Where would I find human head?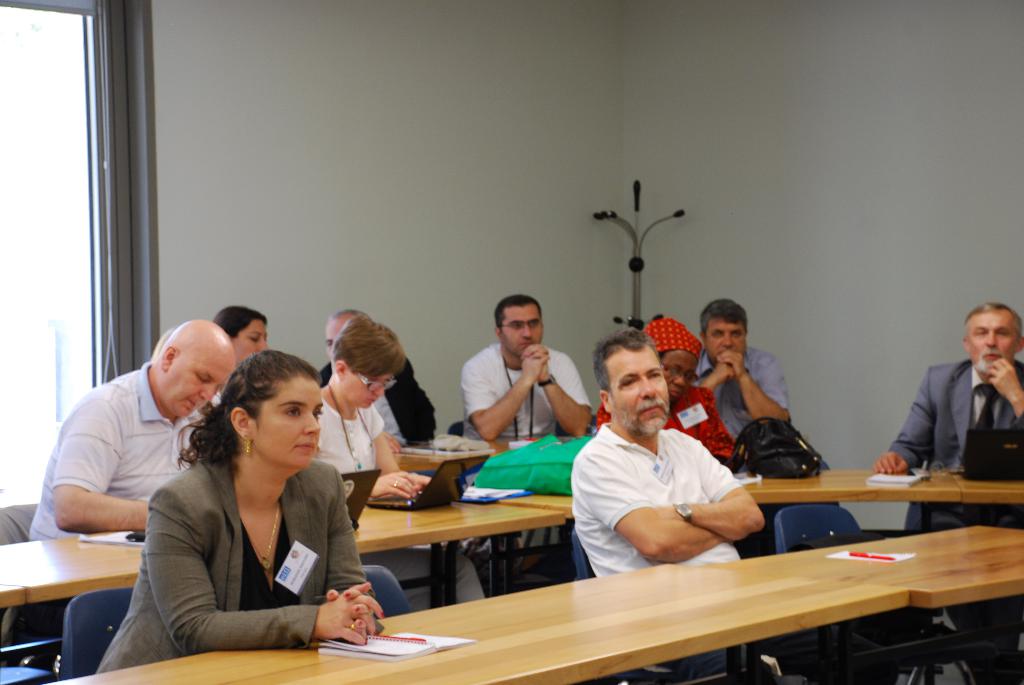
At locate(152, 319, 237, 418).
